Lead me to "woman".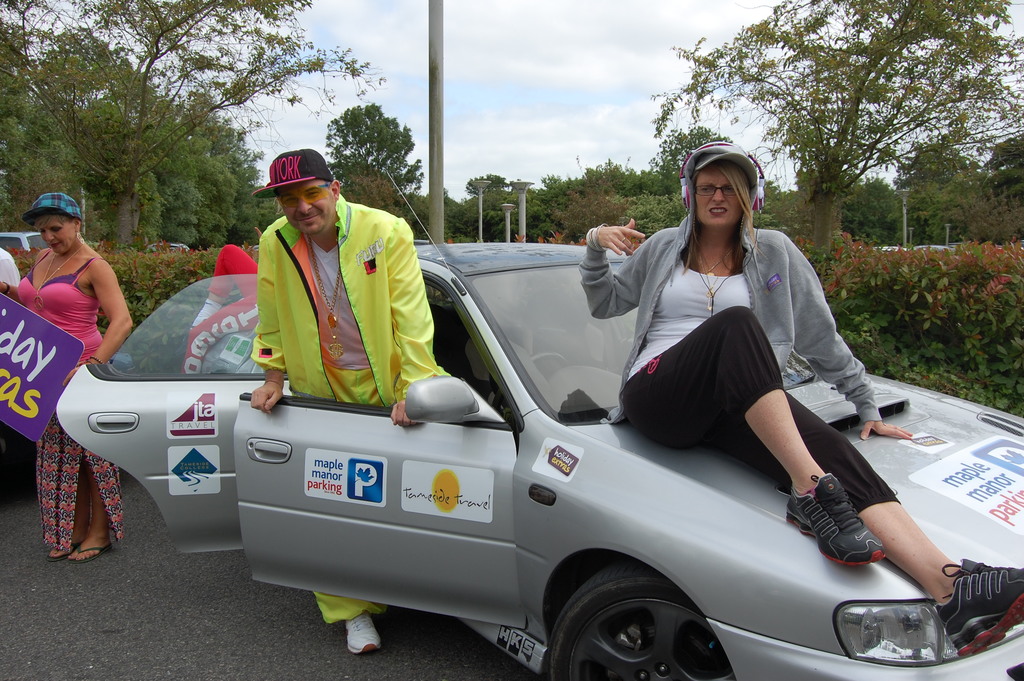
Lead to 6/173/121/515.
